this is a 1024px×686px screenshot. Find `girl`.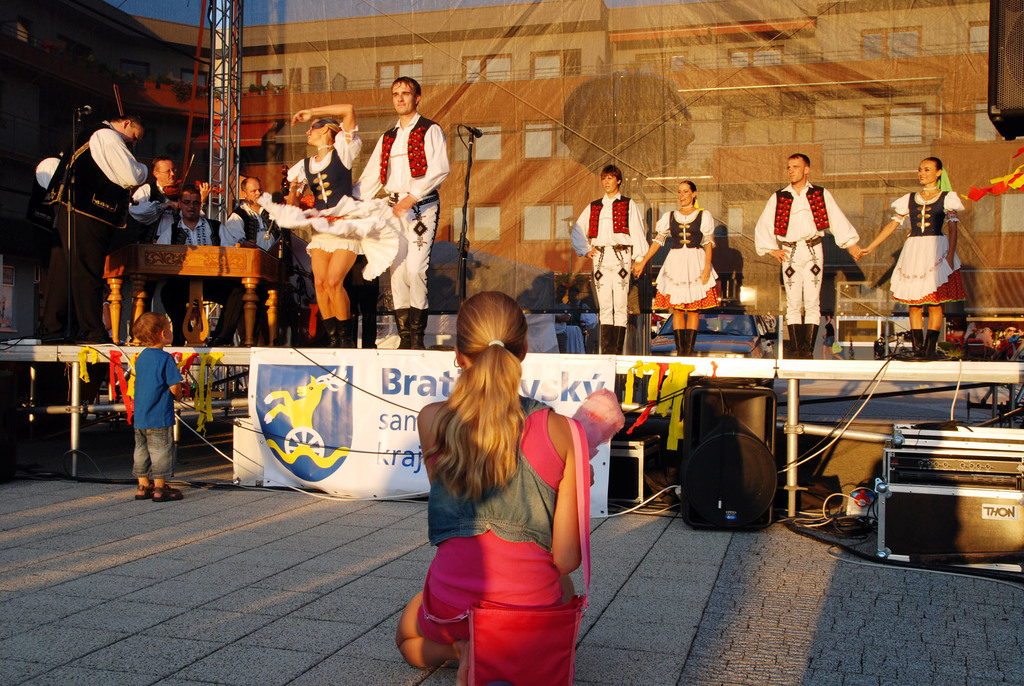
Bounding box: 394, 293, 591, 685.
